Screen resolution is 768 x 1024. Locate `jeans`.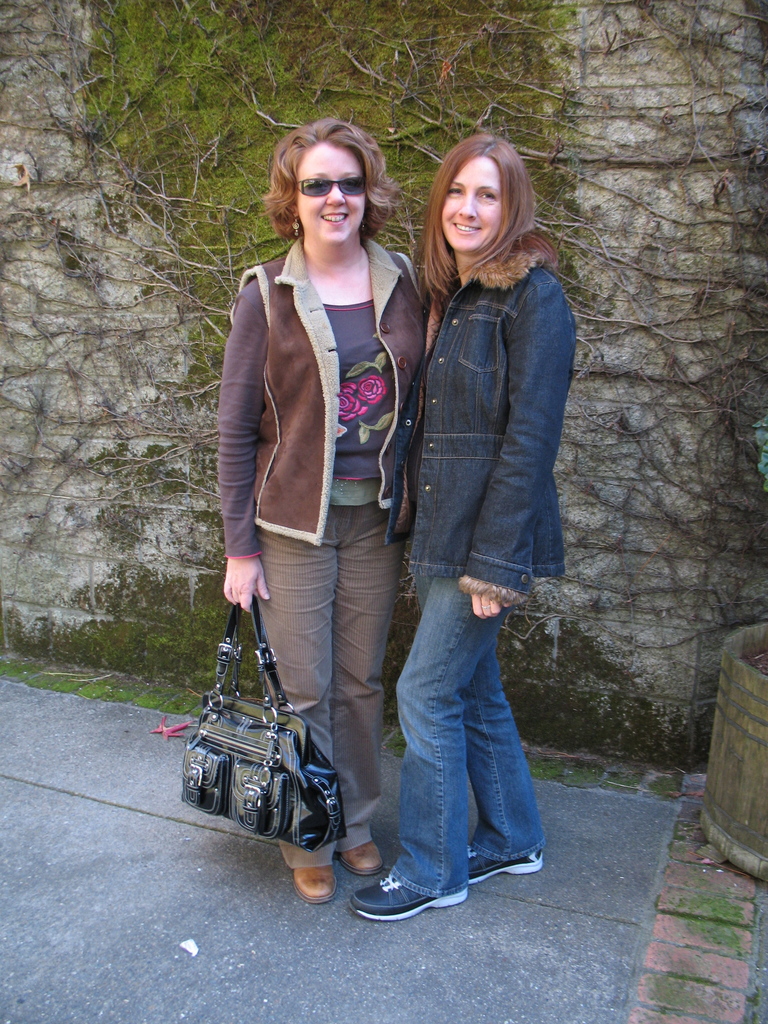
(378,567,546,897).
